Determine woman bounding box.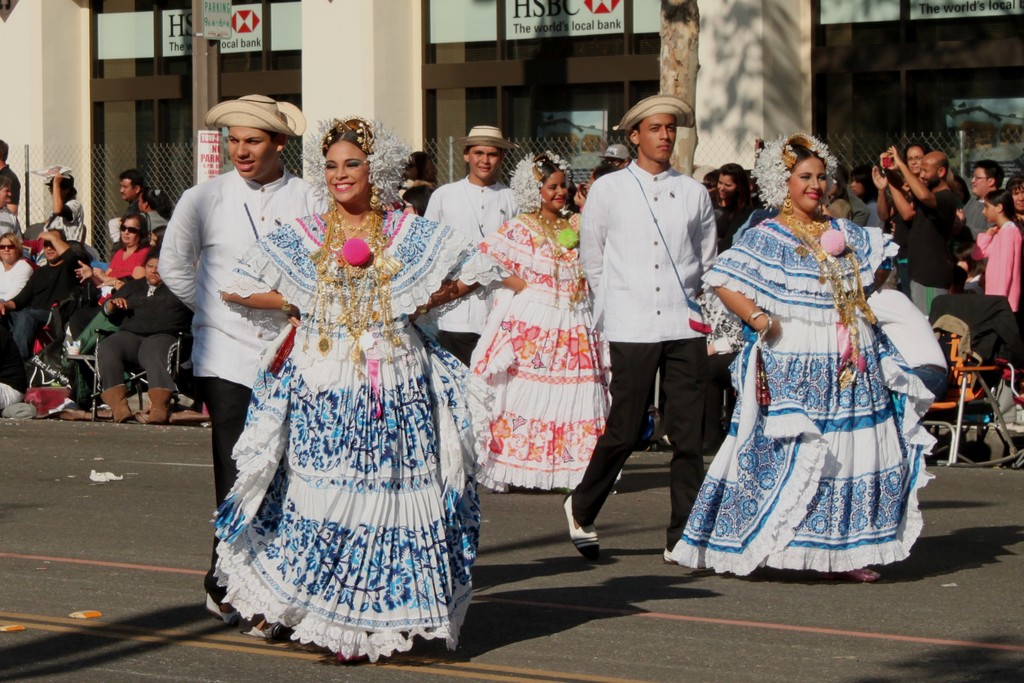
Determined: 75:215:148:356.
